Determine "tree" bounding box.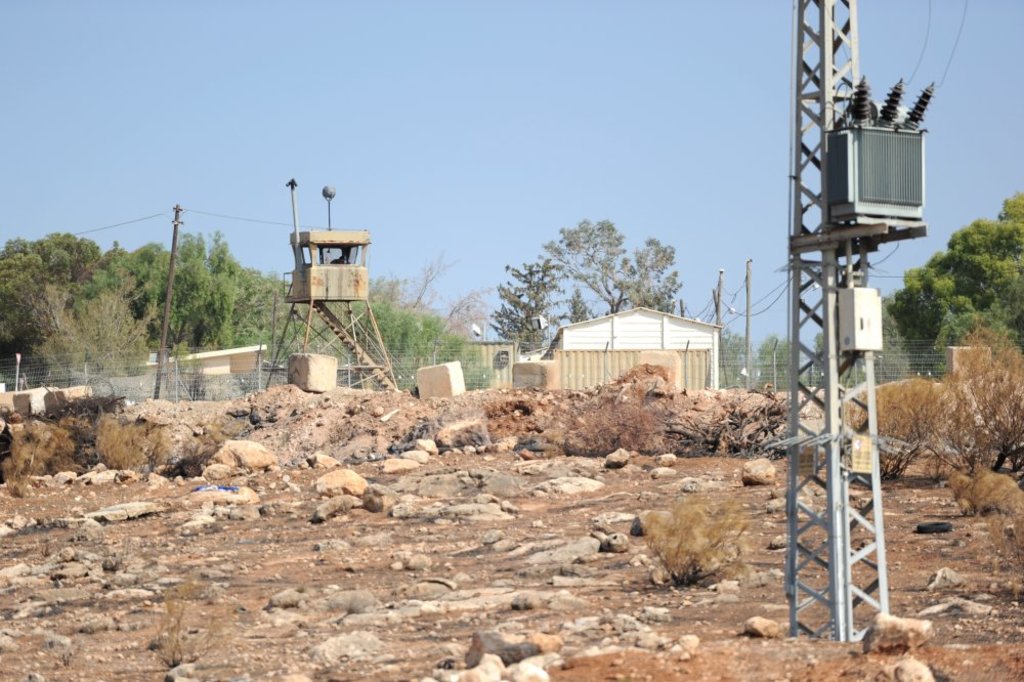
Determined: [493, 213, 679, 353].
